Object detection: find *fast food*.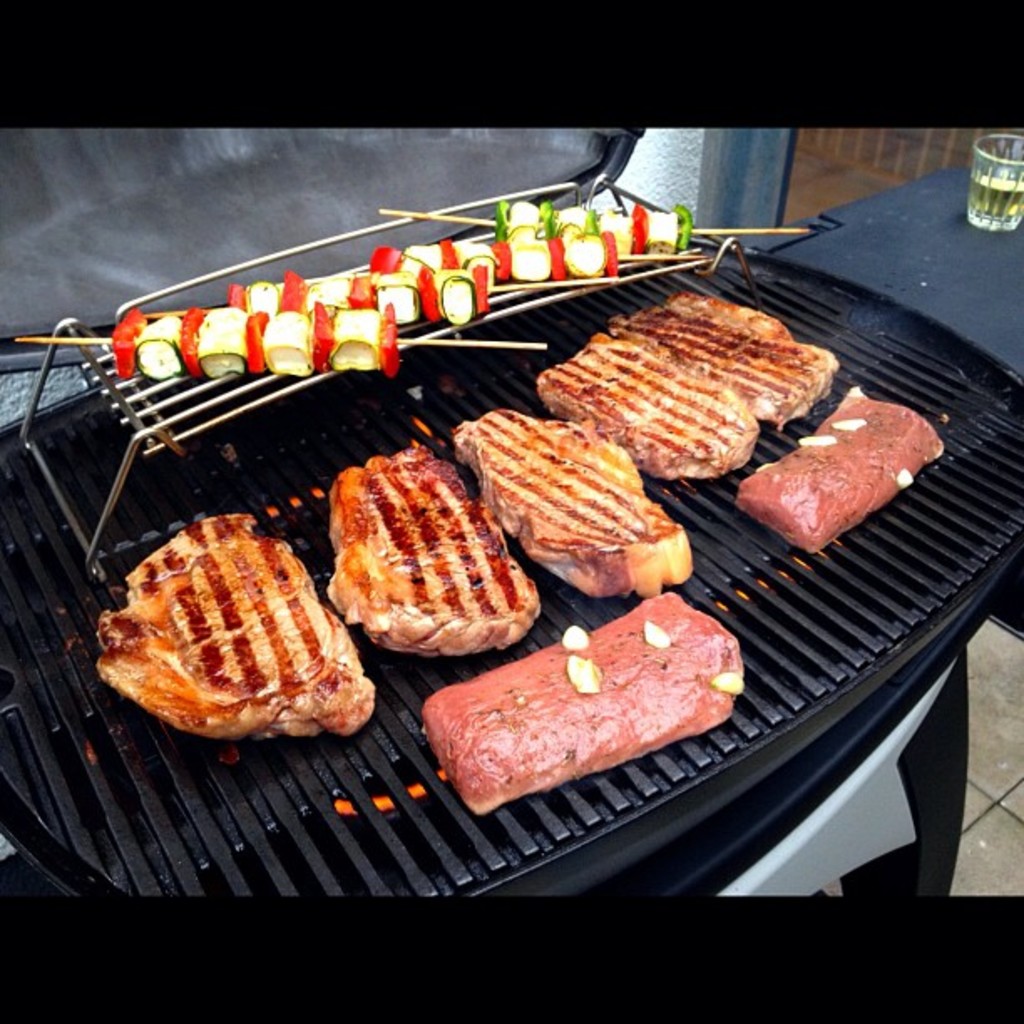
381, 268, 415, 325.
